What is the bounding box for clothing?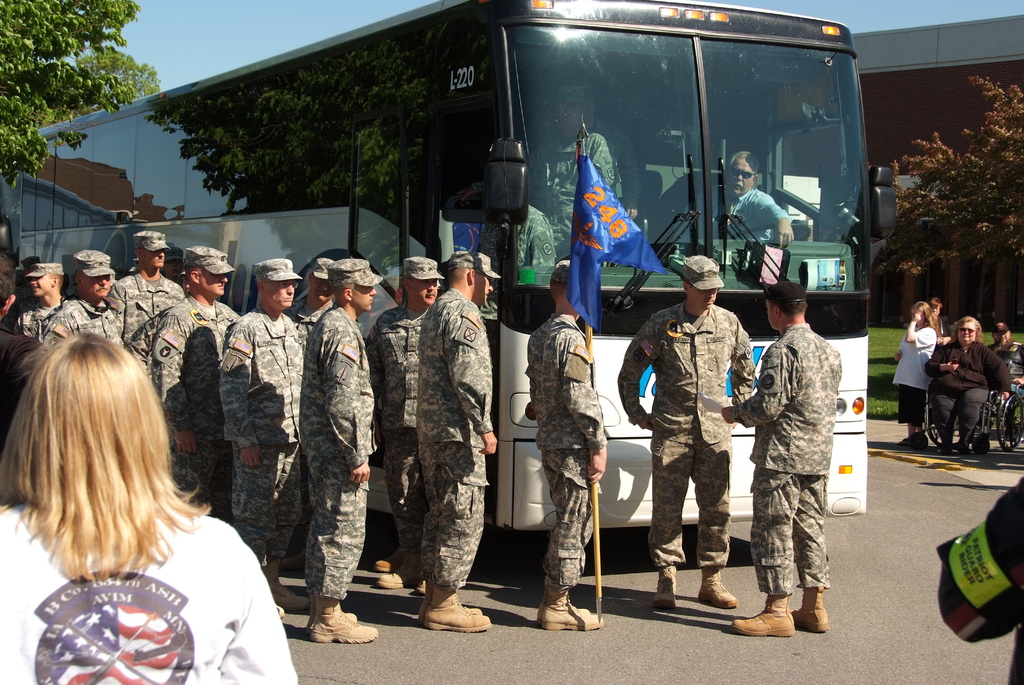
(727, 182, 796, 255).
